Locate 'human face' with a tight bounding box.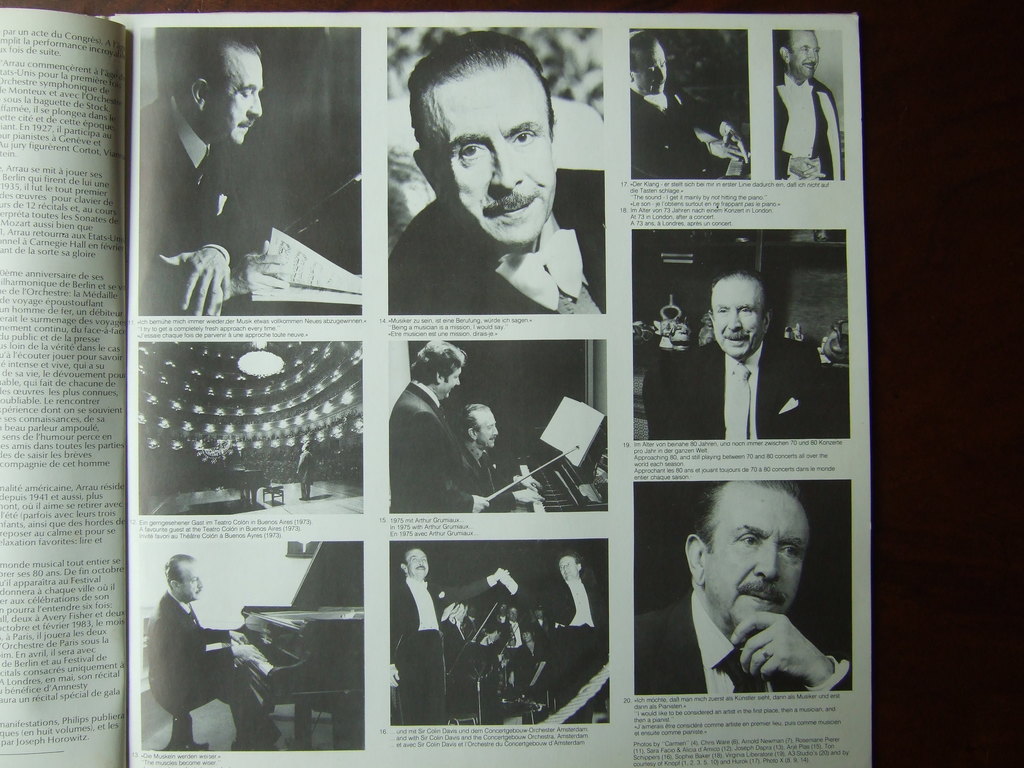
<region>790, 31, 818, 77</region>.
